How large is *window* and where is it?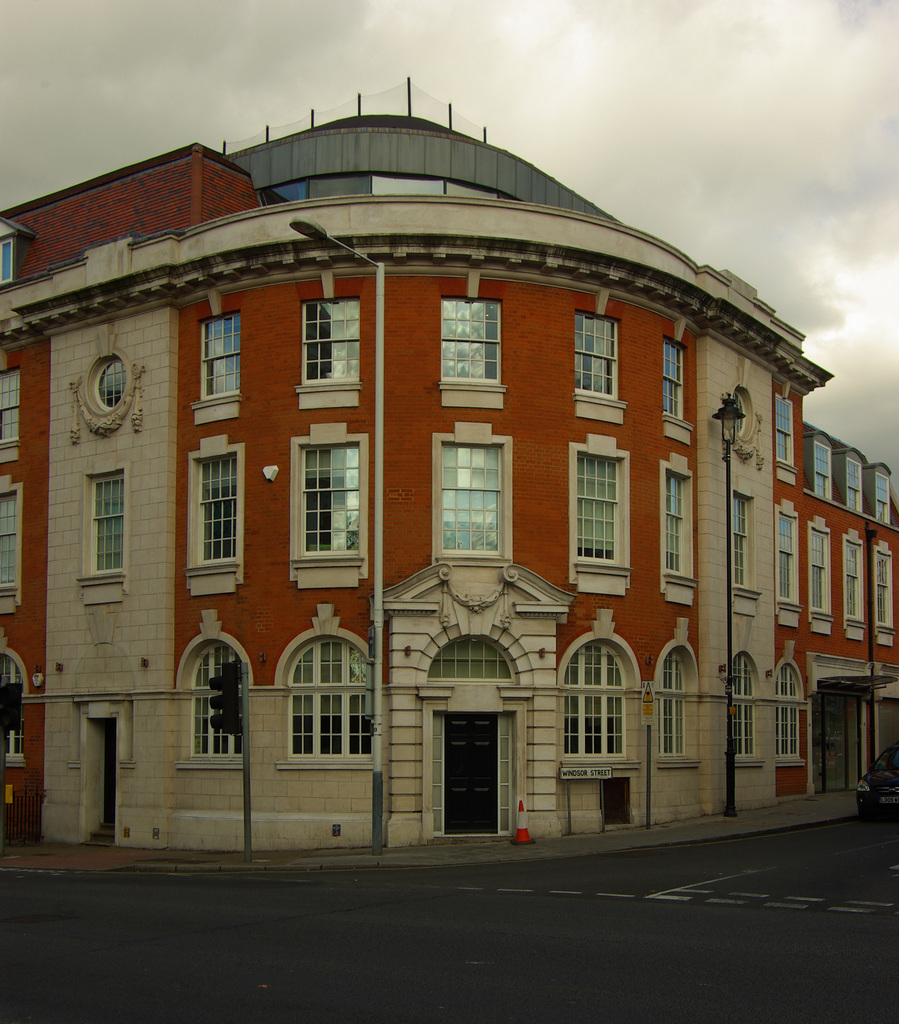
Bounding box: [left=185, top=454, right=237, bottom=574].
